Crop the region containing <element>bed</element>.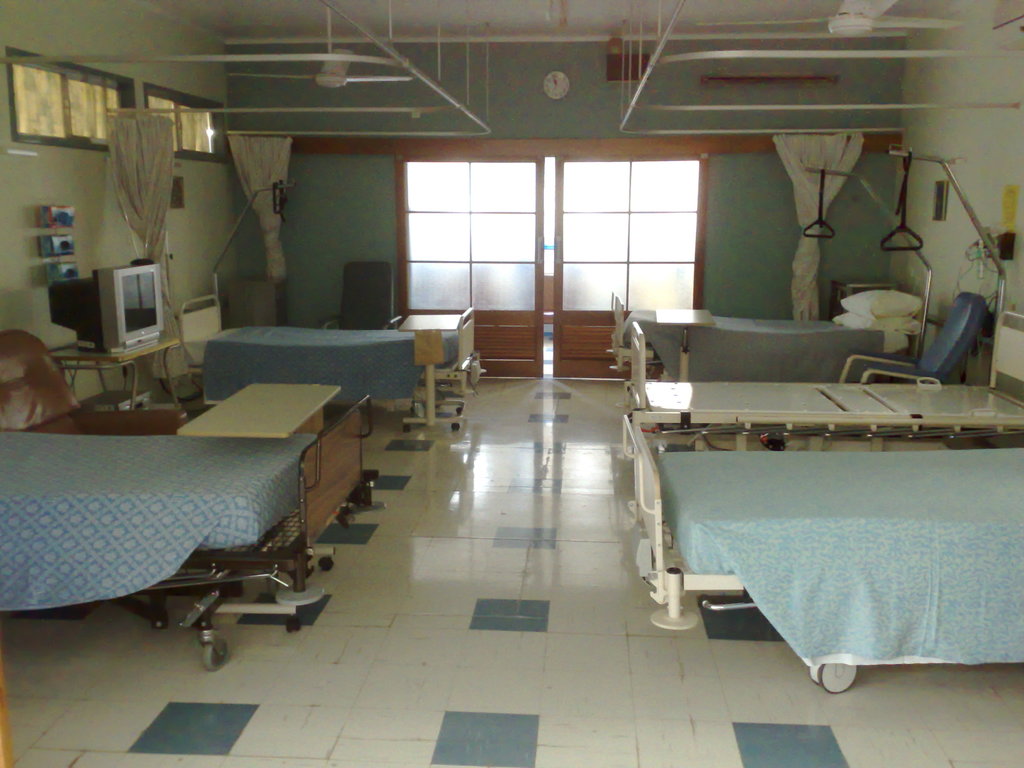
Crop region: region(630, 287, 991, 511).
